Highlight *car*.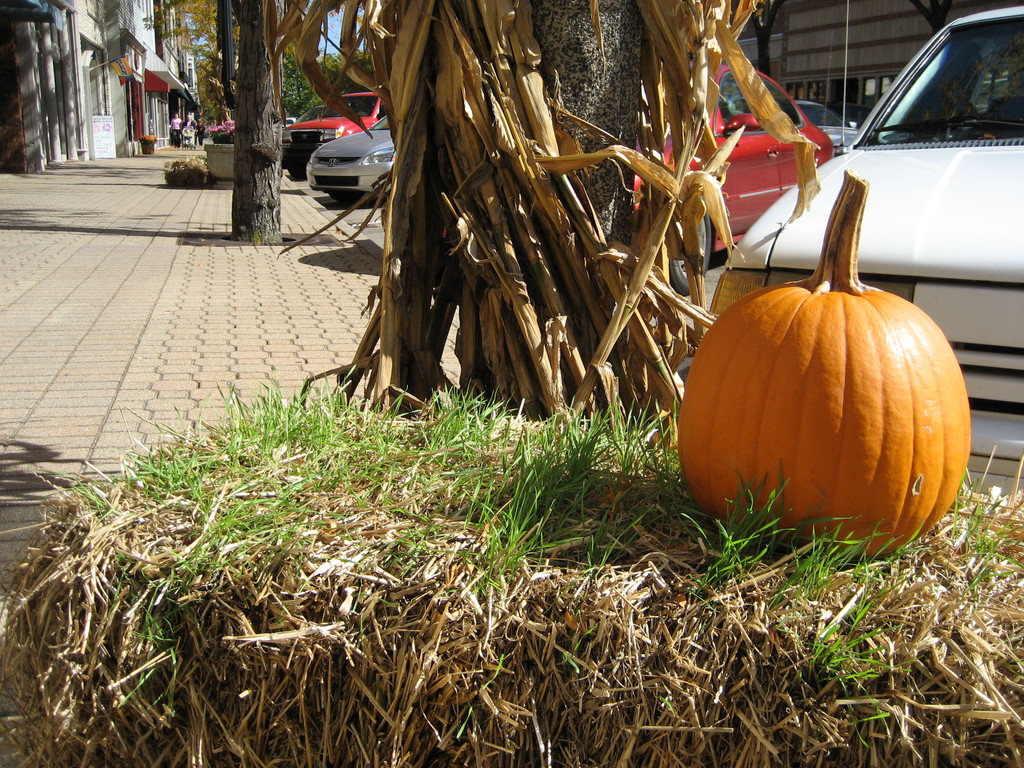
Highlighted region: 705, 4, 1023, 497.
